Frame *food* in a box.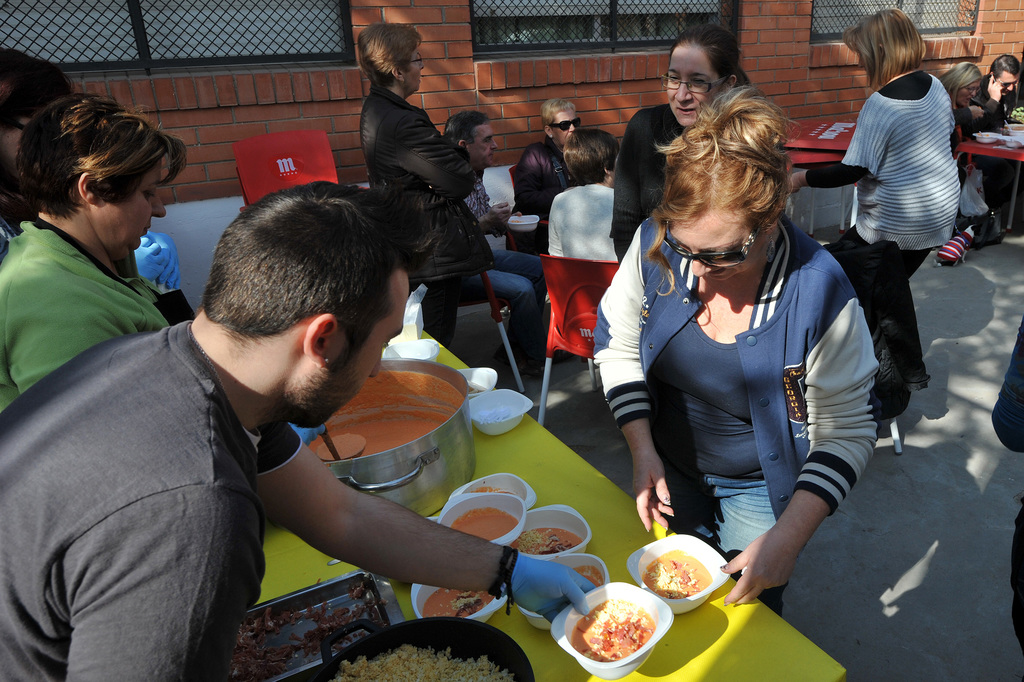
{"x1": 1005, "y1": 126, "x2": 1023, "y2": 128}.
